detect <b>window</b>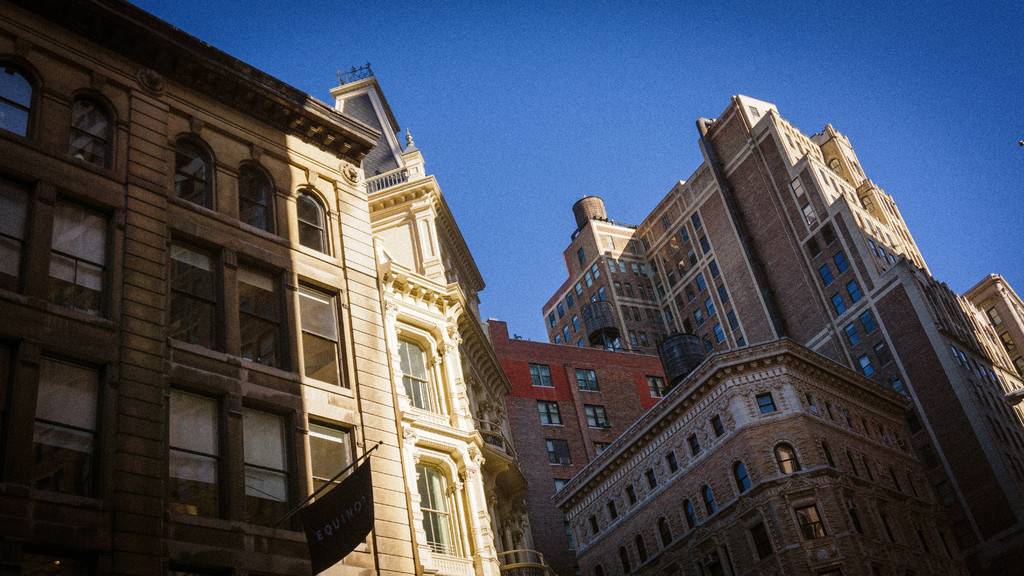
[x1=755, y1=393, x2=775, y2=414]
